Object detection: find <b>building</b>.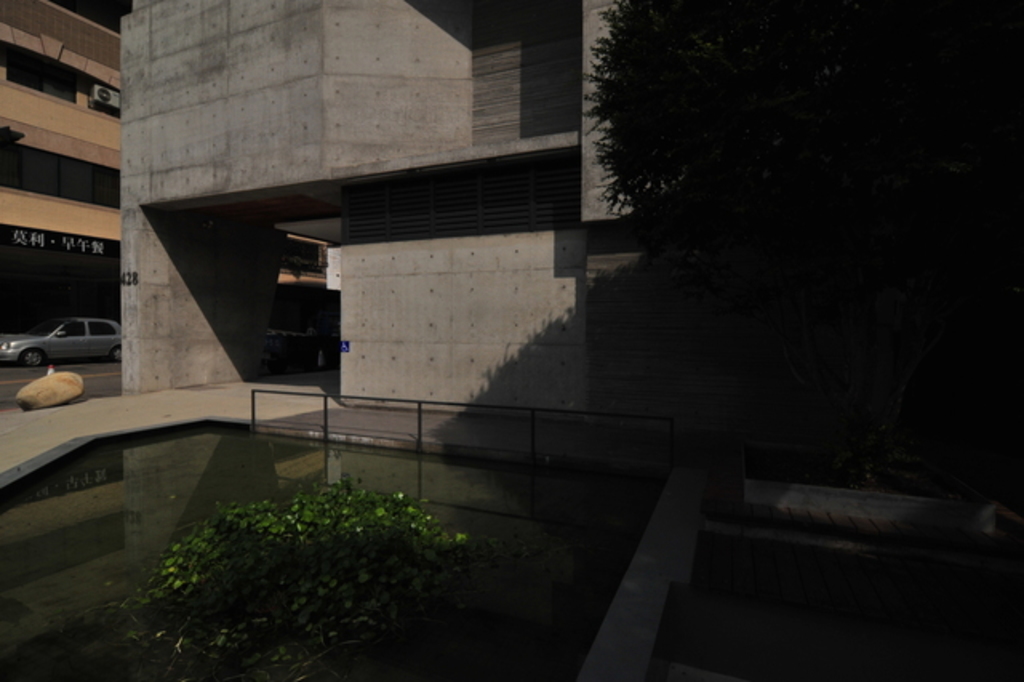
box=[120, 0, 842, 443].
